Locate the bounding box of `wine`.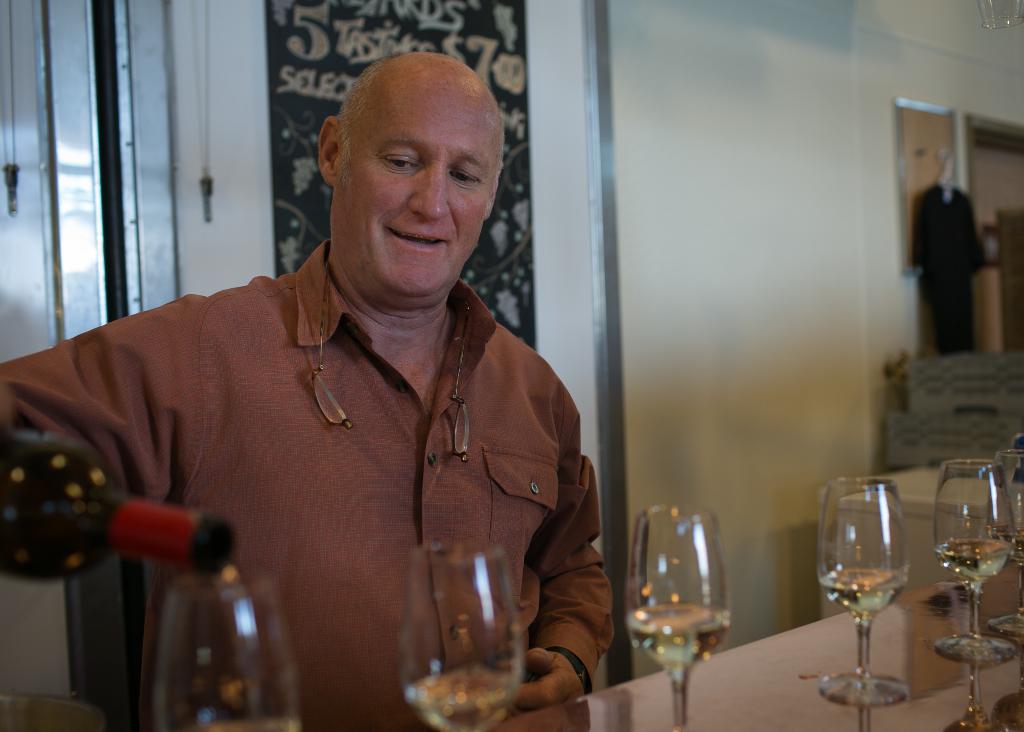
Bounding box: bbox(404, 665, 518, 731).
